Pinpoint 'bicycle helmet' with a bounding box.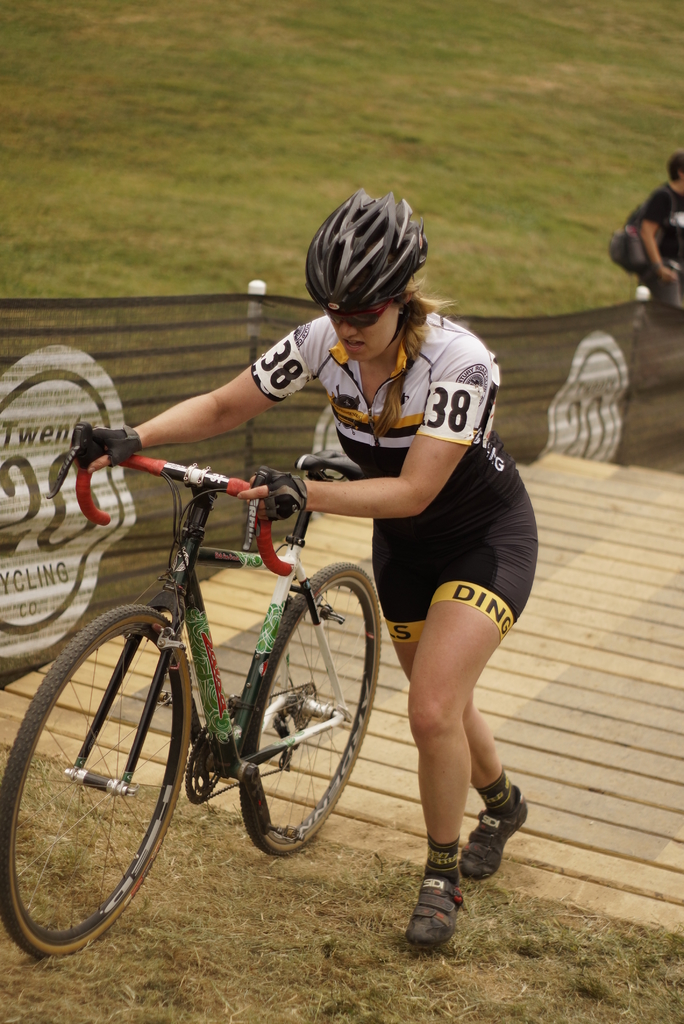
select_region(308, 178, 423, 316).
